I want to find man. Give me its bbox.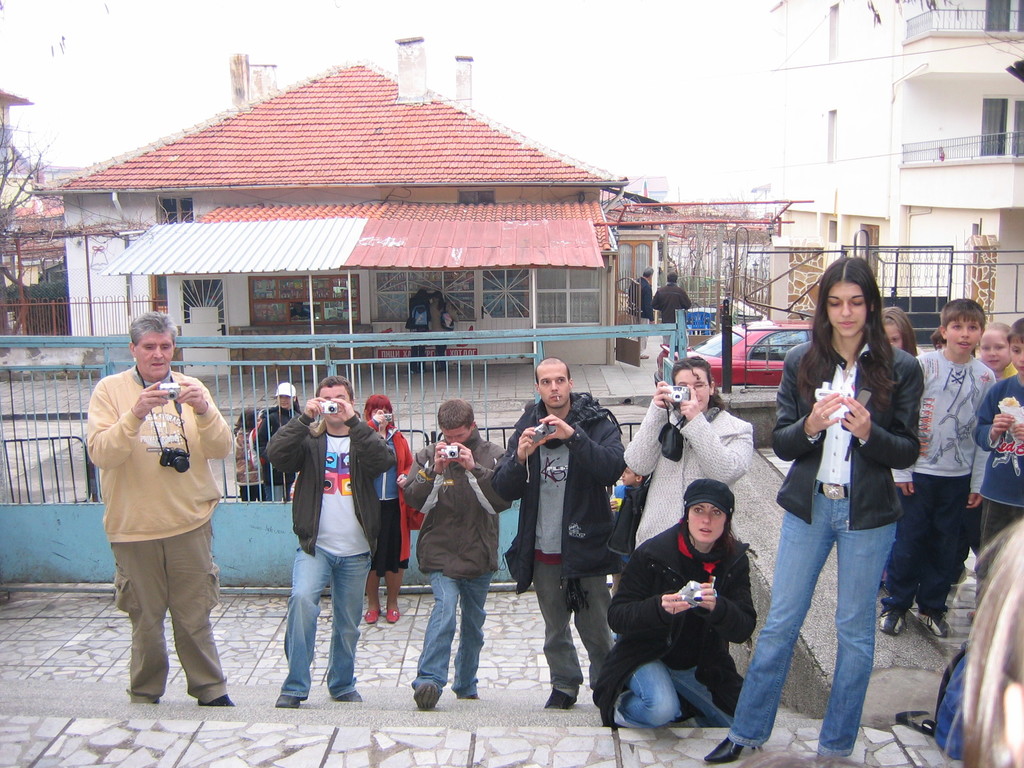
401:400:515:710.
